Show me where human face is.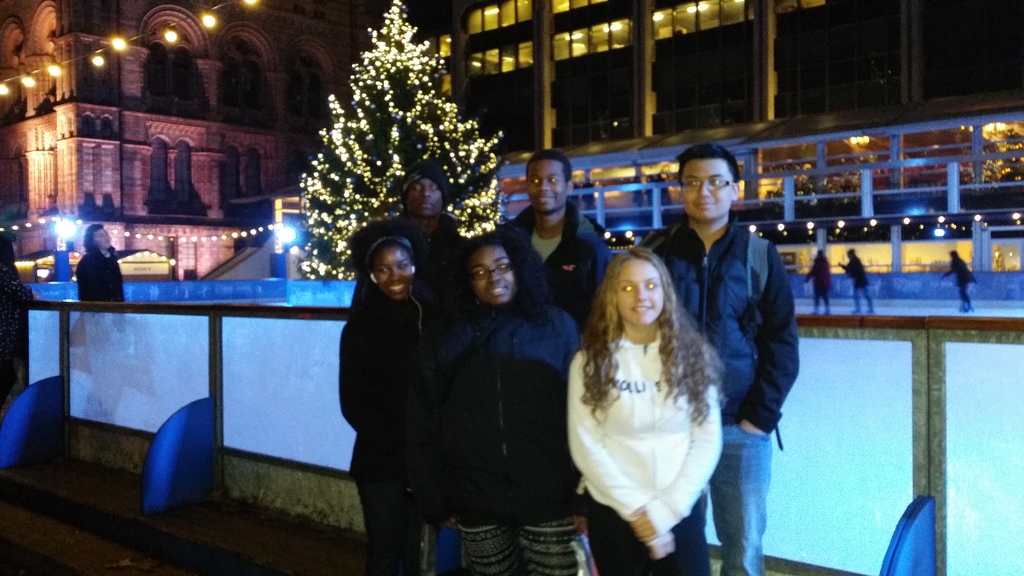
human face is at crop(682, 162, 725, 227).
